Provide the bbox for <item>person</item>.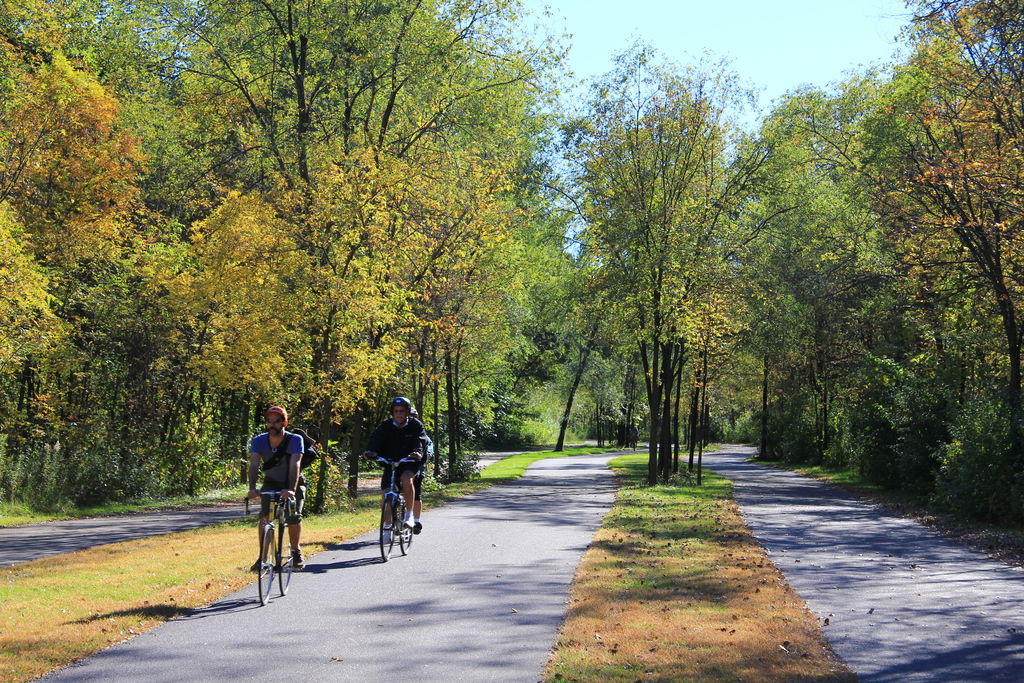
bbox(246, 403, 309, 565).
